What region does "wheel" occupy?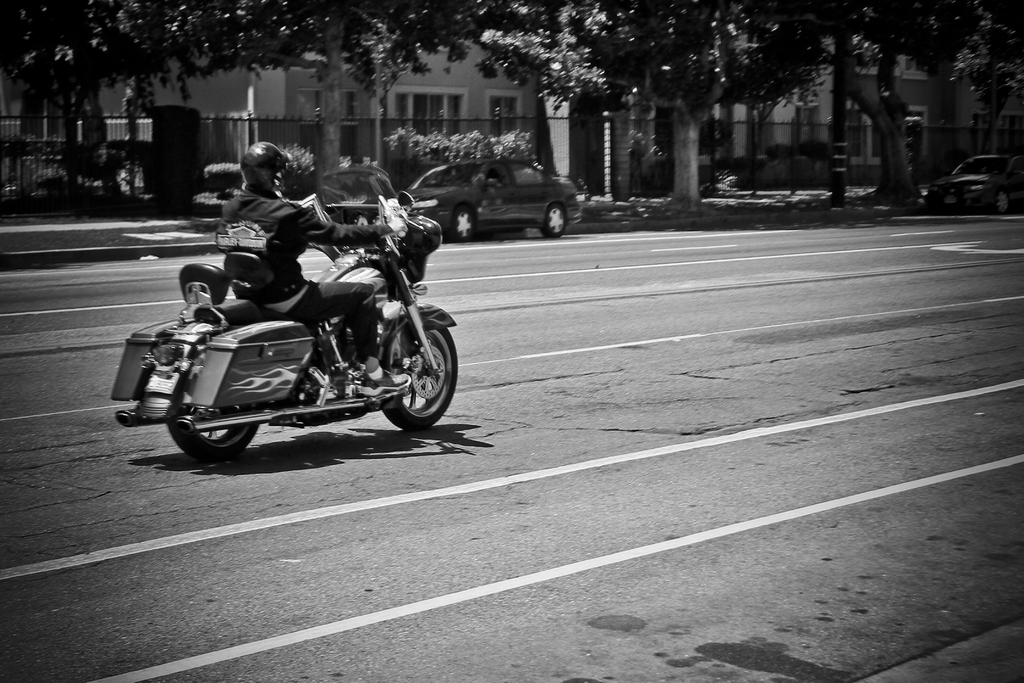
164:404:260:461.
